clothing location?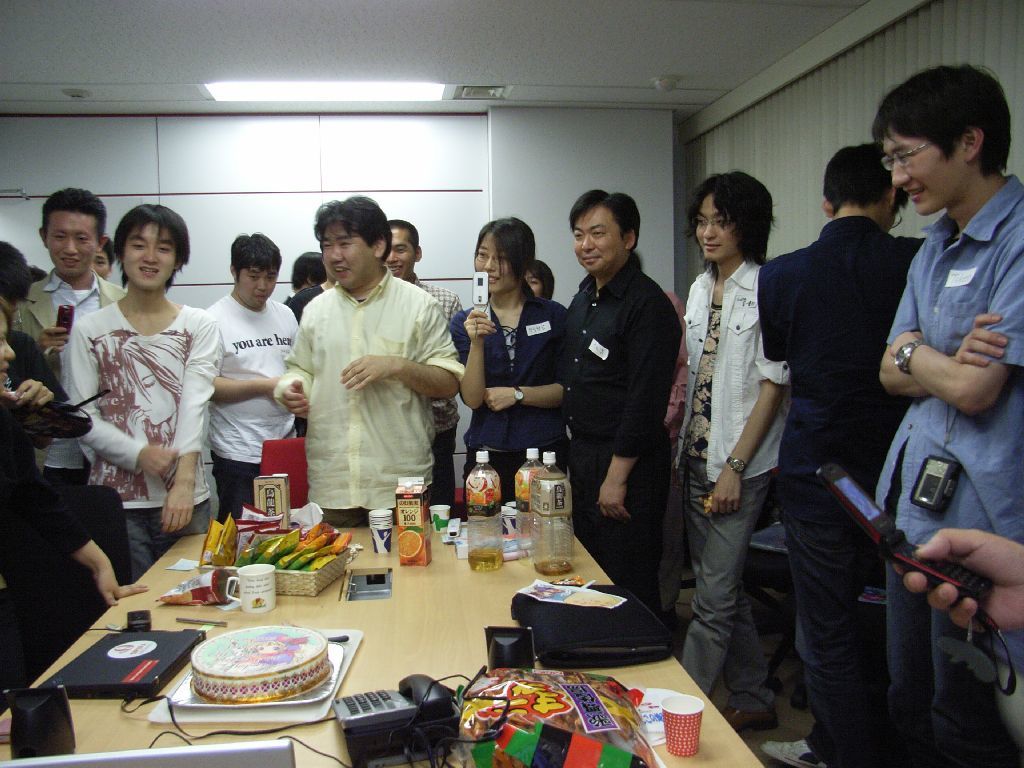
left=202, top=298, right=302, bottom=523
